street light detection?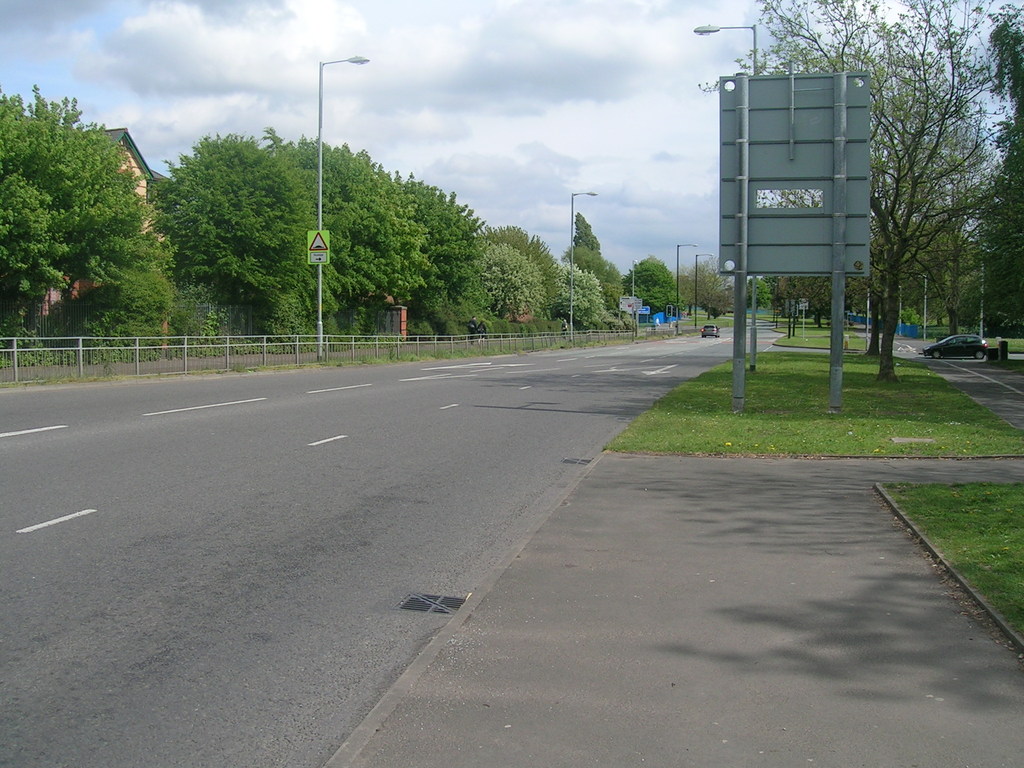
<region>694, 22, 761, 376</region>
